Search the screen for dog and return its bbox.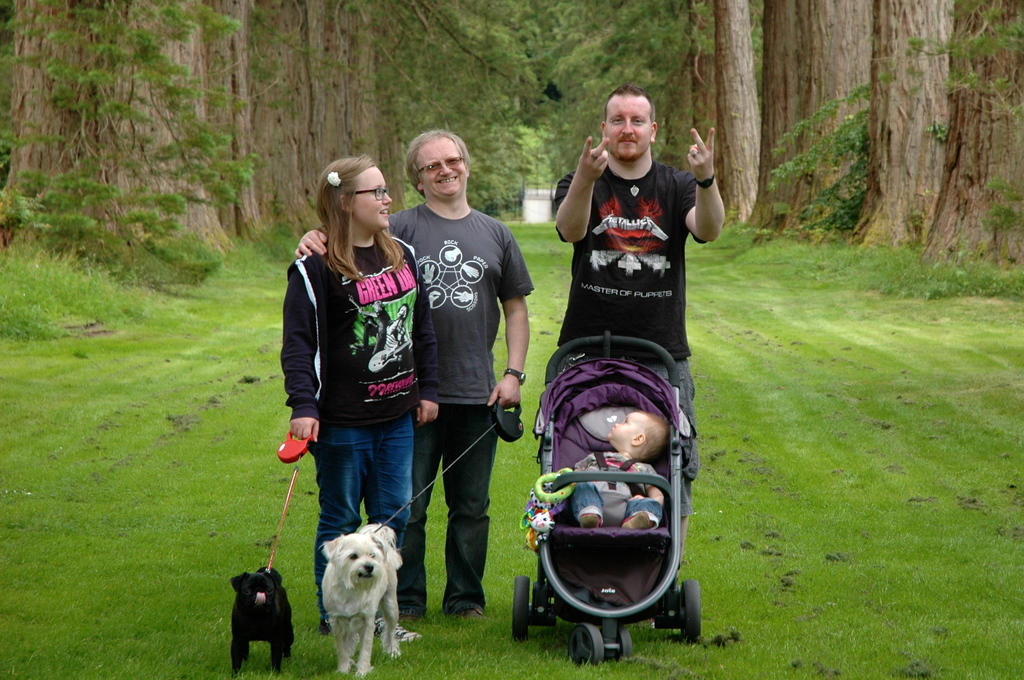
Found: crop(227, 564, 296, 679).
